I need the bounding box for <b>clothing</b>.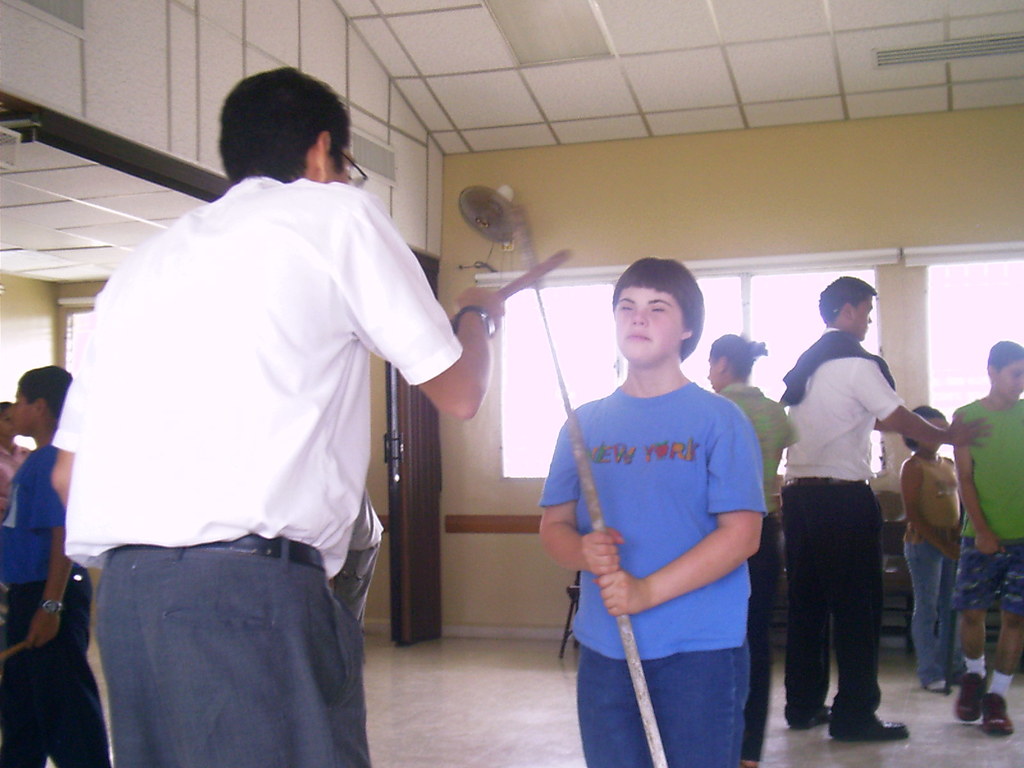
Here it is: region(906, 528, 968, 688).
